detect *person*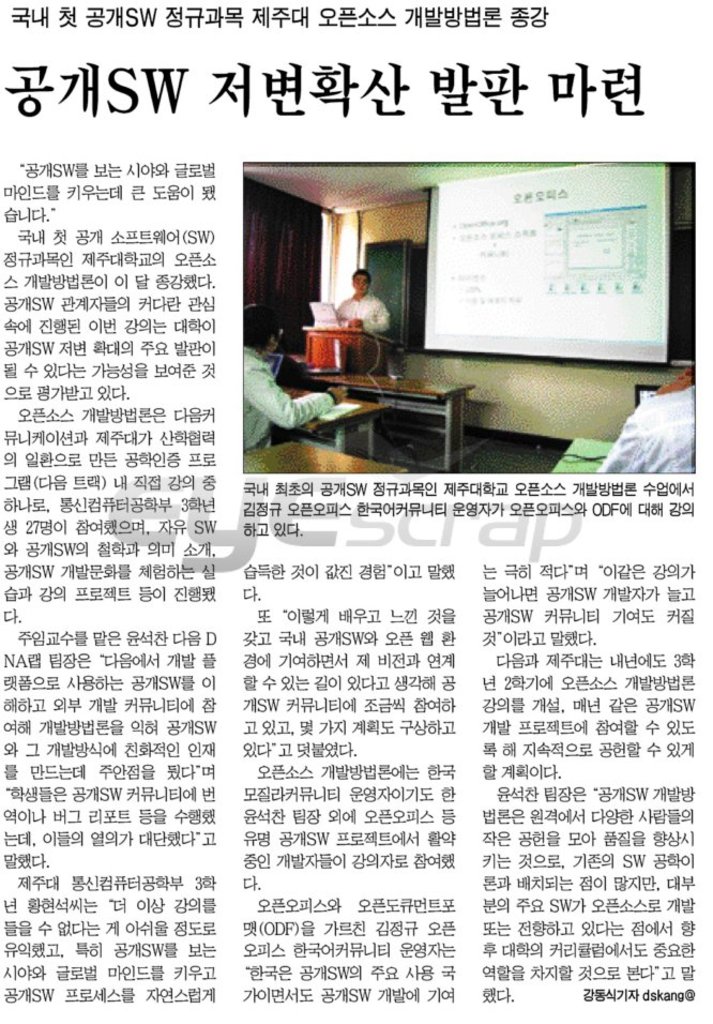
592, 370, 700, 479
